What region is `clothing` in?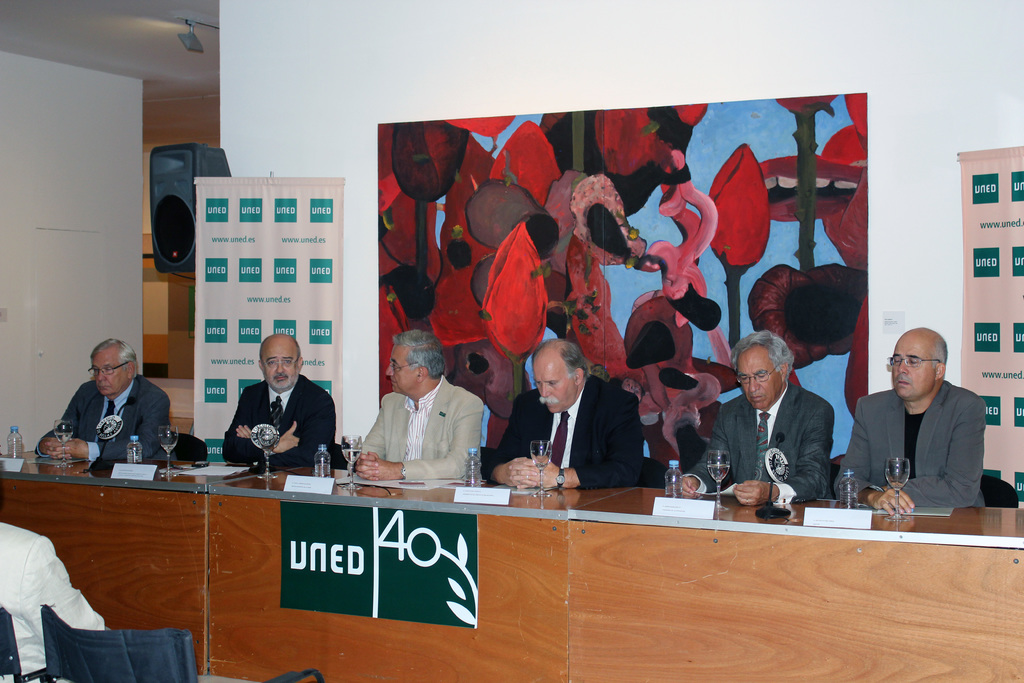
<region>486, 371, 657, 488</region>.
